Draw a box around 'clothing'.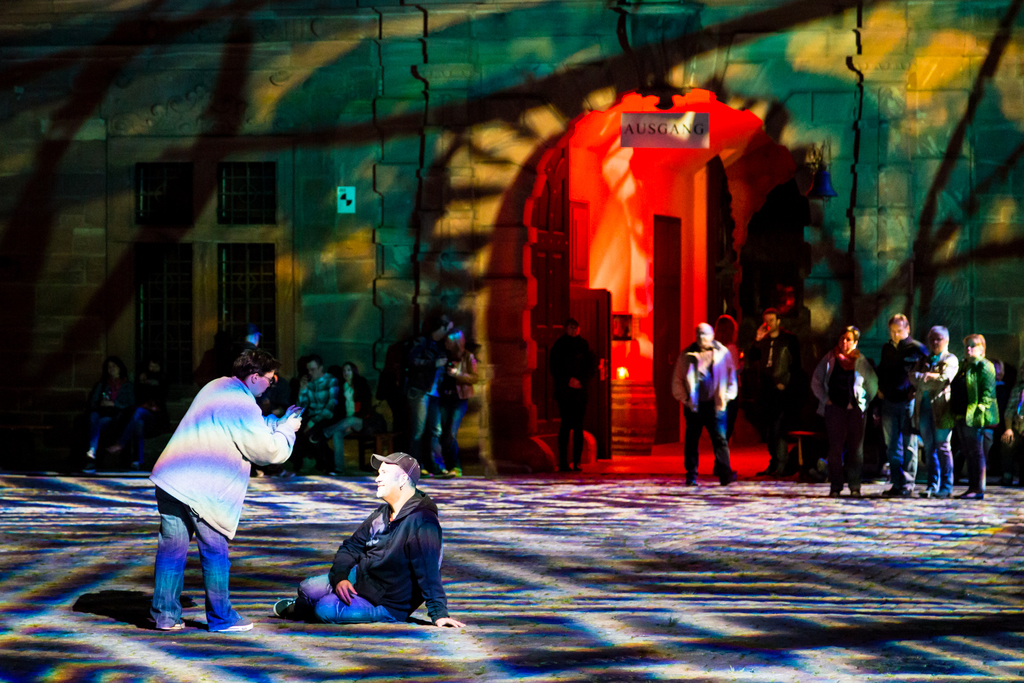
[881, 330, 942, 494].
